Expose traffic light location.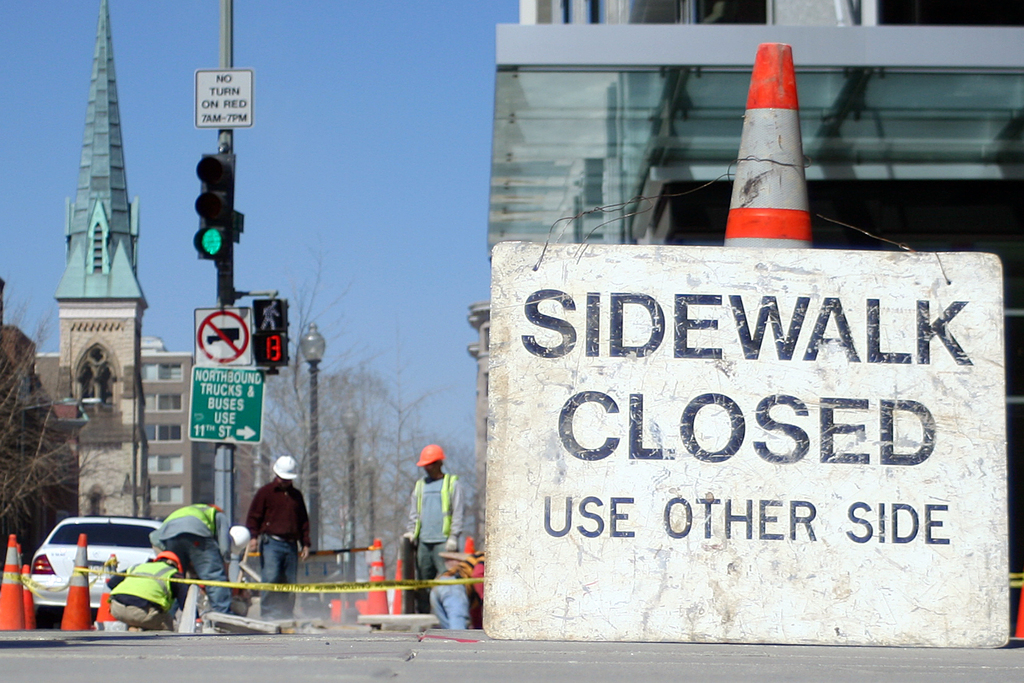
Exposed at [249, 298, 290, 367].
